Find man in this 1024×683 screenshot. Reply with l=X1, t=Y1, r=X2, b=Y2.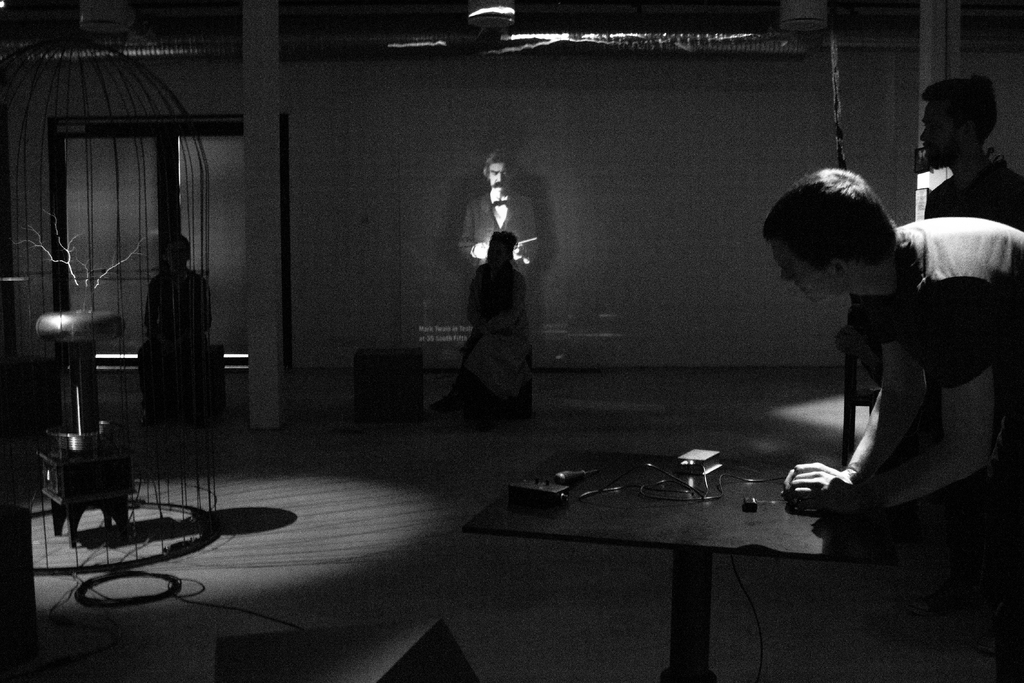
l=460, t=148, r=543, b=309.
